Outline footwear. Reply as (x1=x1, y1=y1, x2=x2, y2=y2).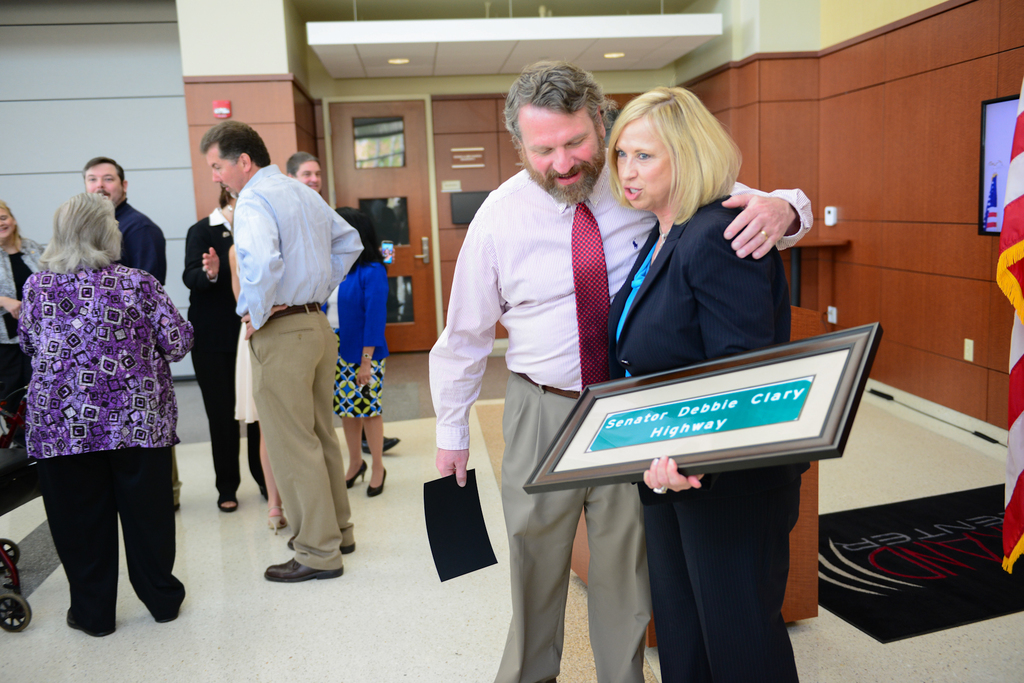
(x1=369, y1=462, x2=391, y2=496).
